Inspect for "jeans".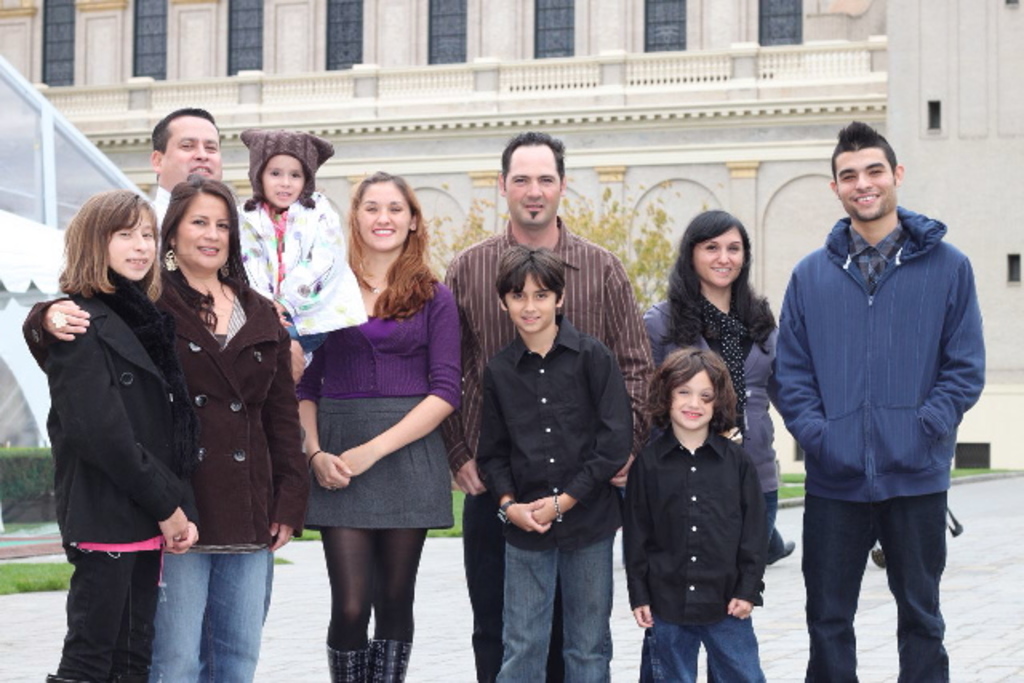
Inspection: rect(45, 552, 157, 681).
